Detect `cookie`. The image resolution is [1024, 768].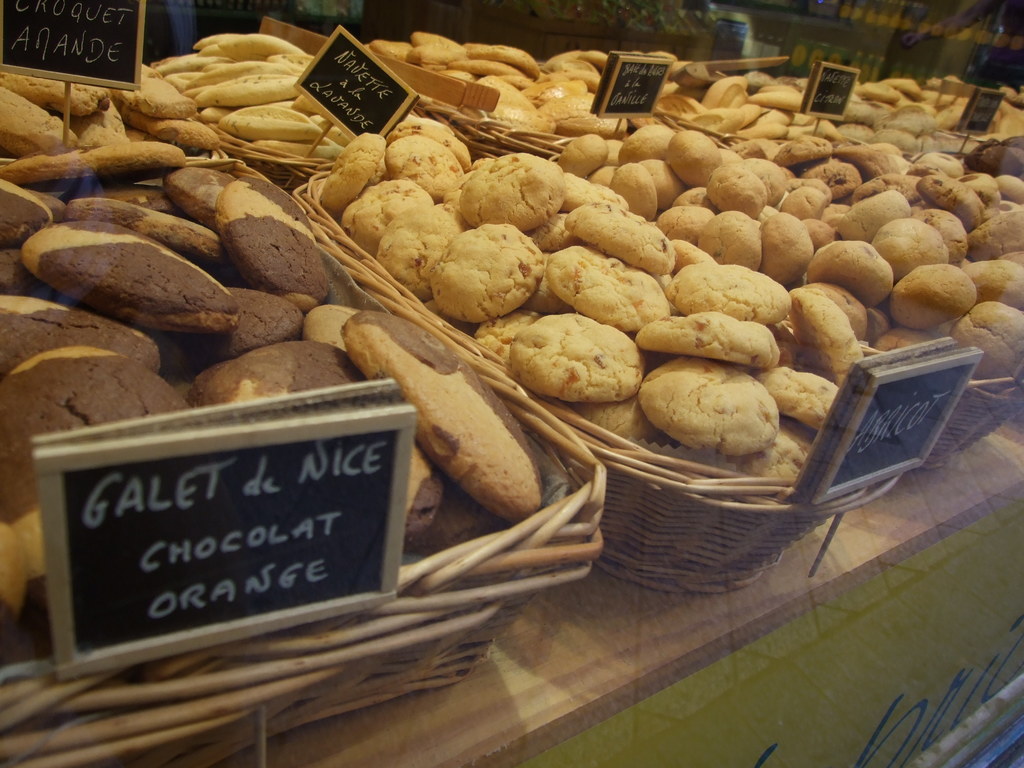
locate(969, 211, 1023, 255).
